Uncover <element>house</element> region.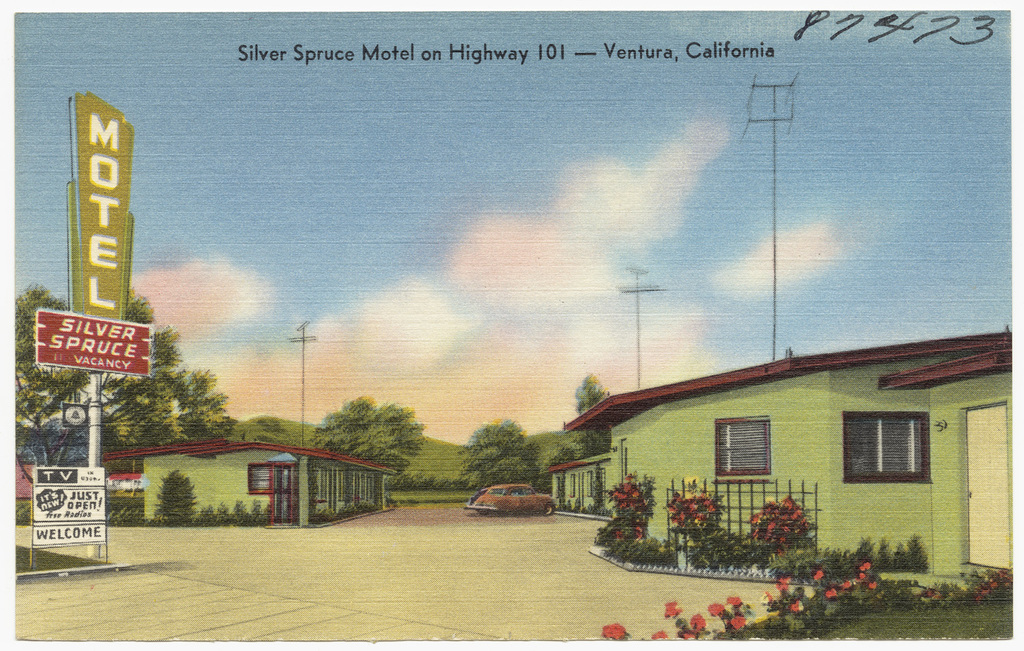
Uncovered: {"x1": 548, "y1": 323, "x2": 1012, "y2": 578}.
